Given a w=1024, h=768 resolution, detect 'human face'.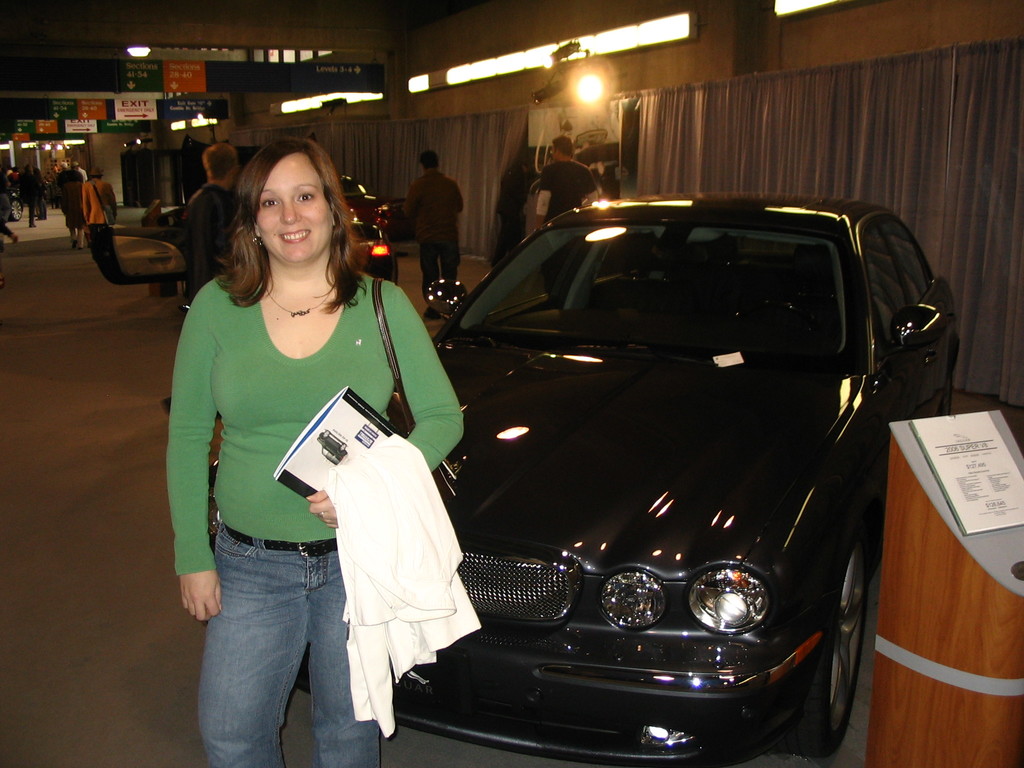
Rect(257, 154, 328, 261).
